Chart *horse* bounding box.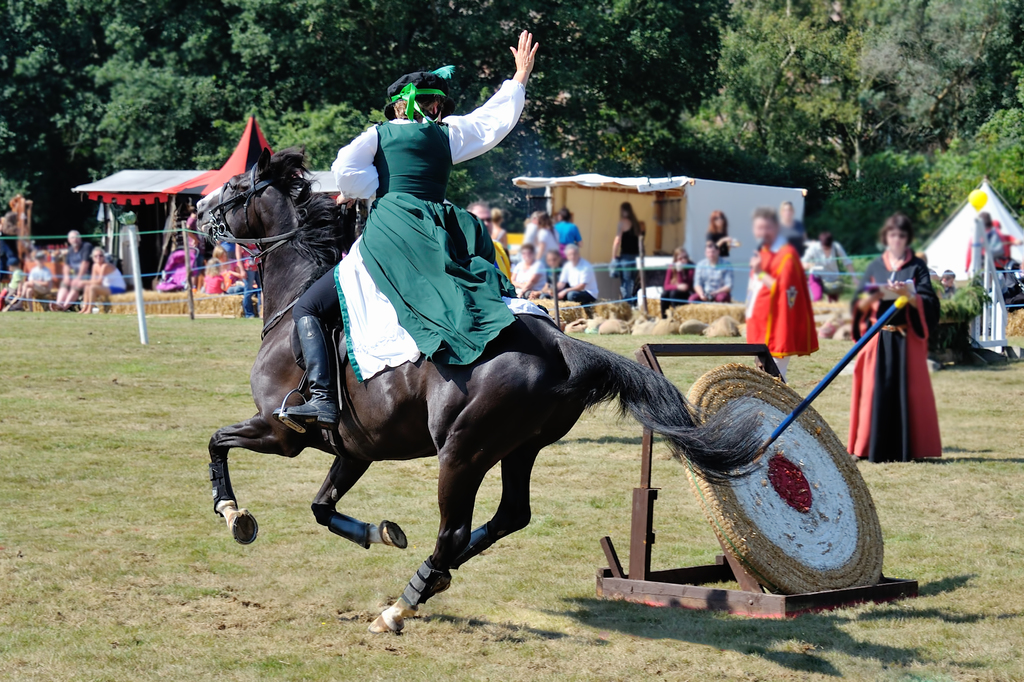
Charted: 192,144,776,635.
